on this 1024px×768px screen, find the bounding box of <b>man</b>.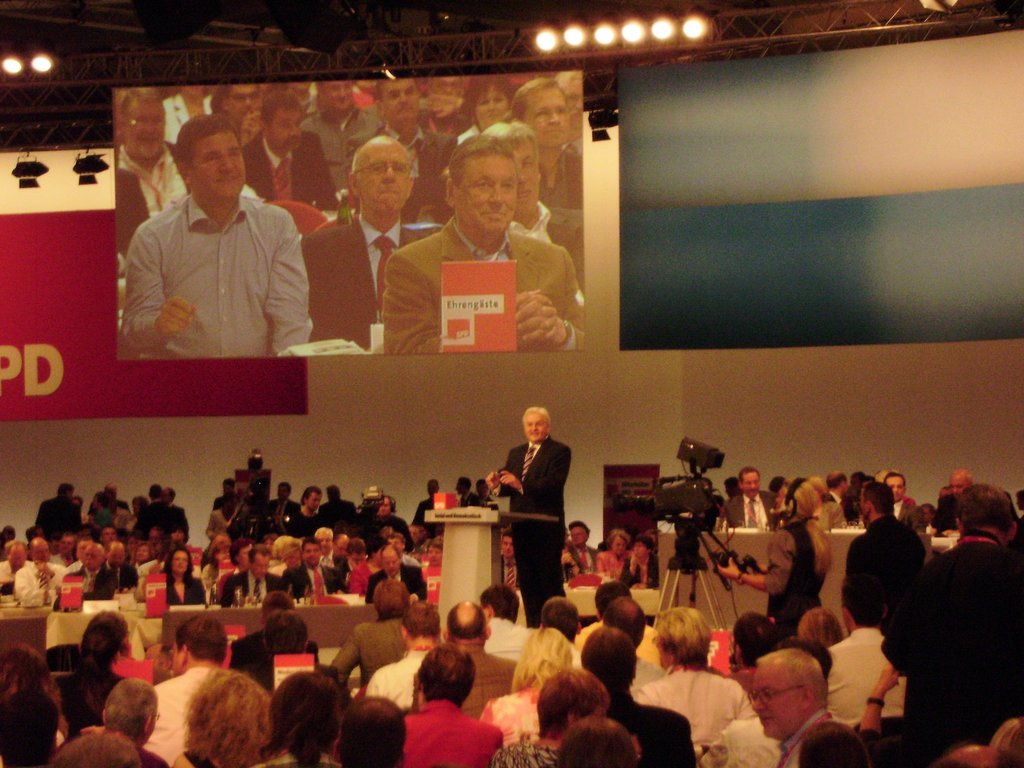
Bounding box: box=[727, 466, 778, 531].
